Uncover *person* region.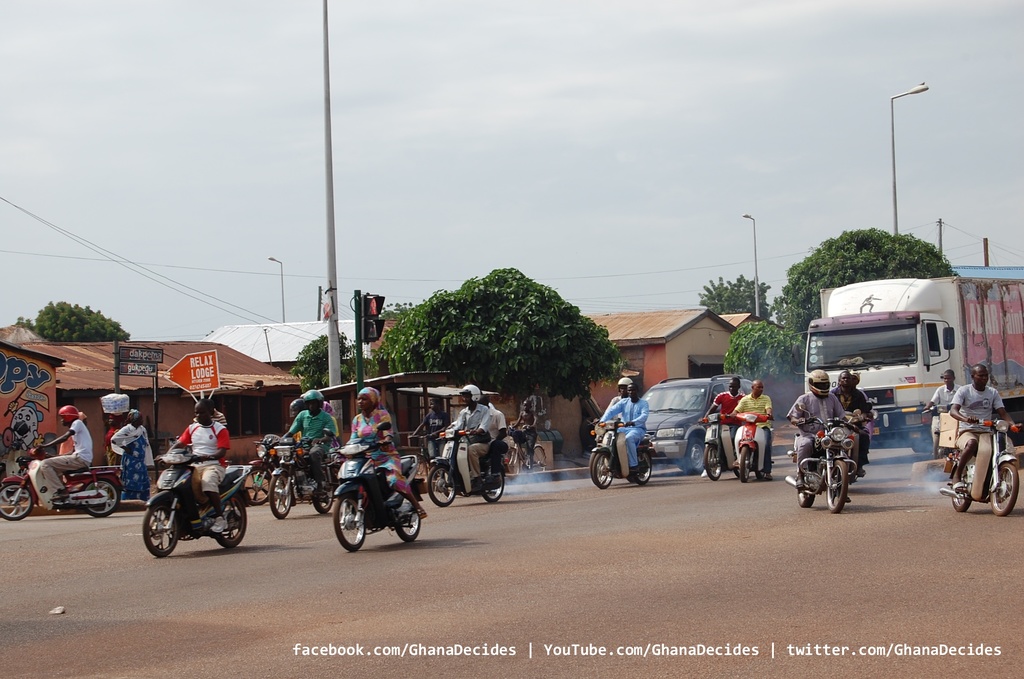
Uncovered: Rect(101, 414, 121, 467).
